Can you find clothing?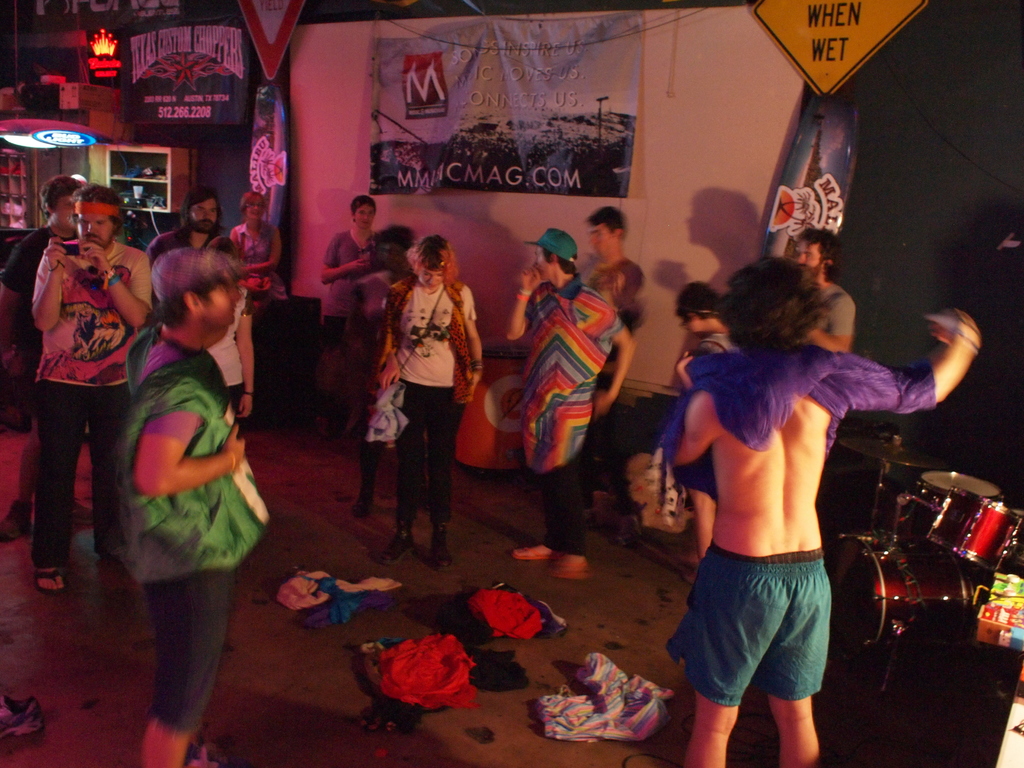
Yes, bounding box: [x1=317, y1=228, x2=369, y2=316].
